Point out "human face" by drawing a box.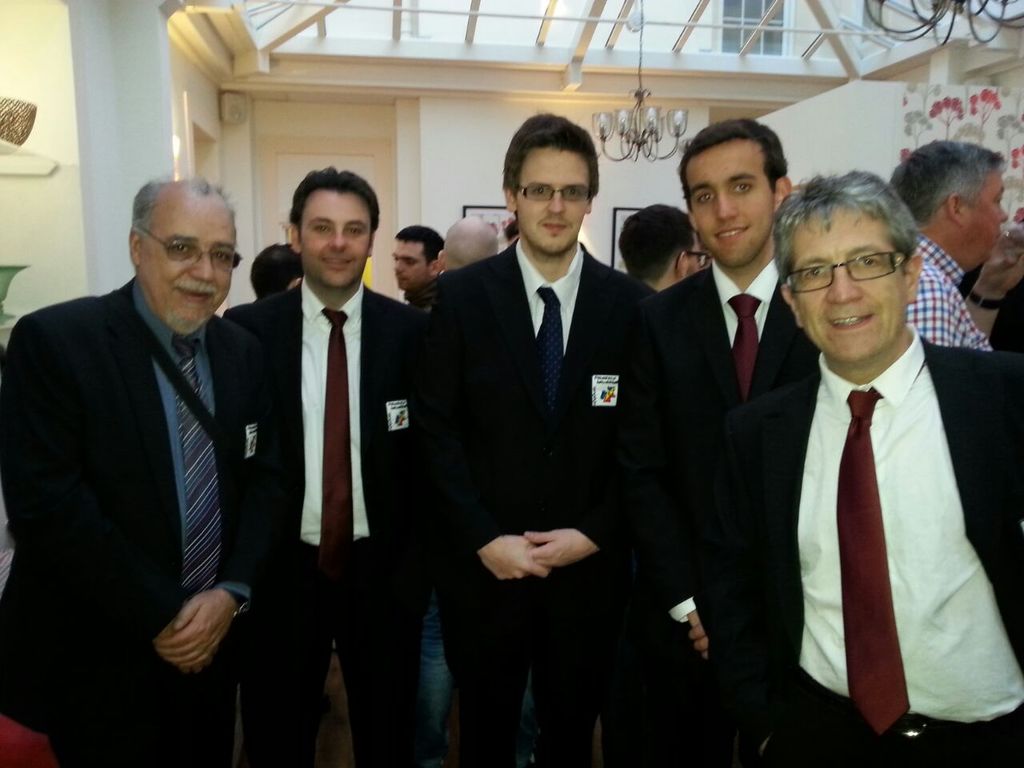
{"left": 965, "top": 170, "right": 1009, "bottom": 263}.
